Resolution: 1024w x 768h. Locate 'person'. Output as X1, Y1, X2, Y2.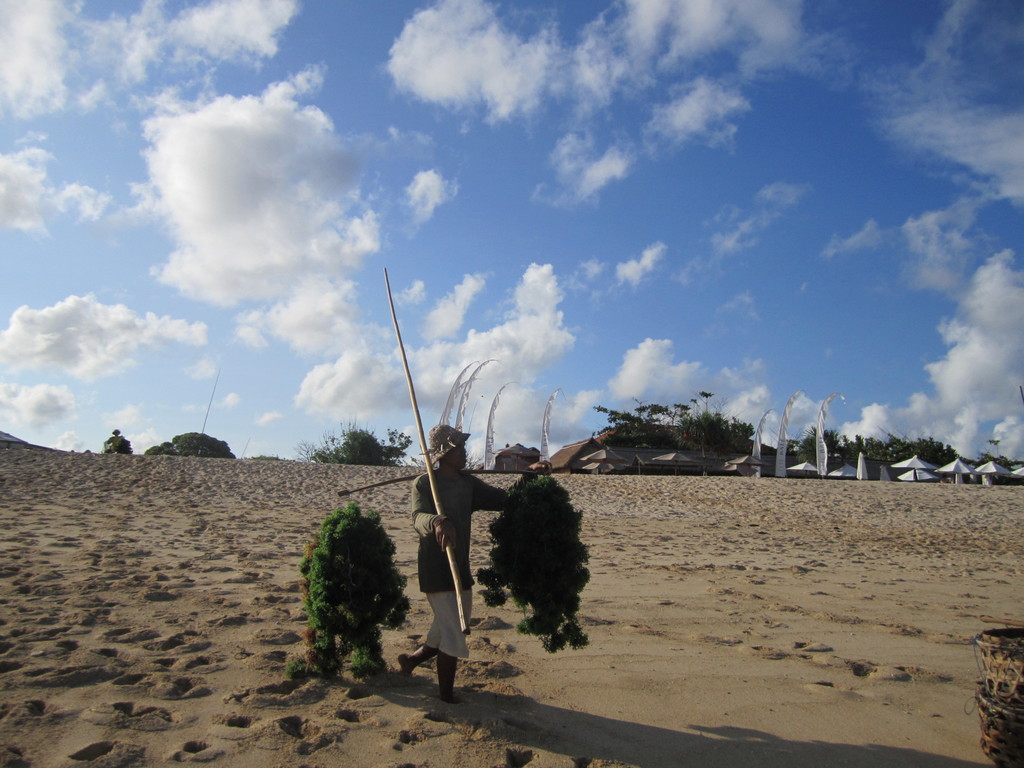
102, 426, 124, 456.
